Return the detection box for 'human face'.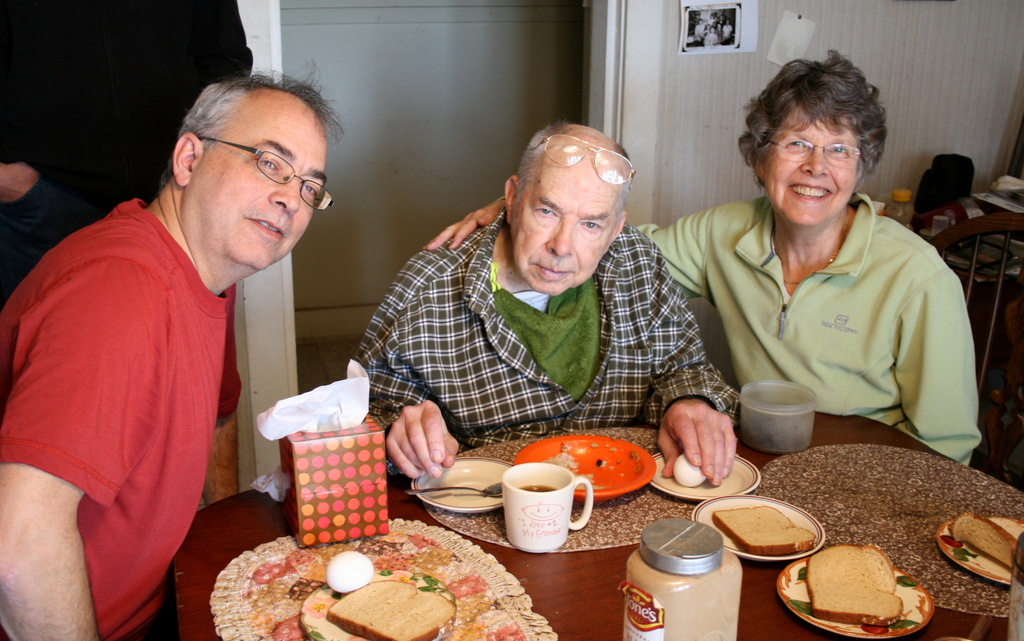
bbox=[765, 114, 858, 223].
